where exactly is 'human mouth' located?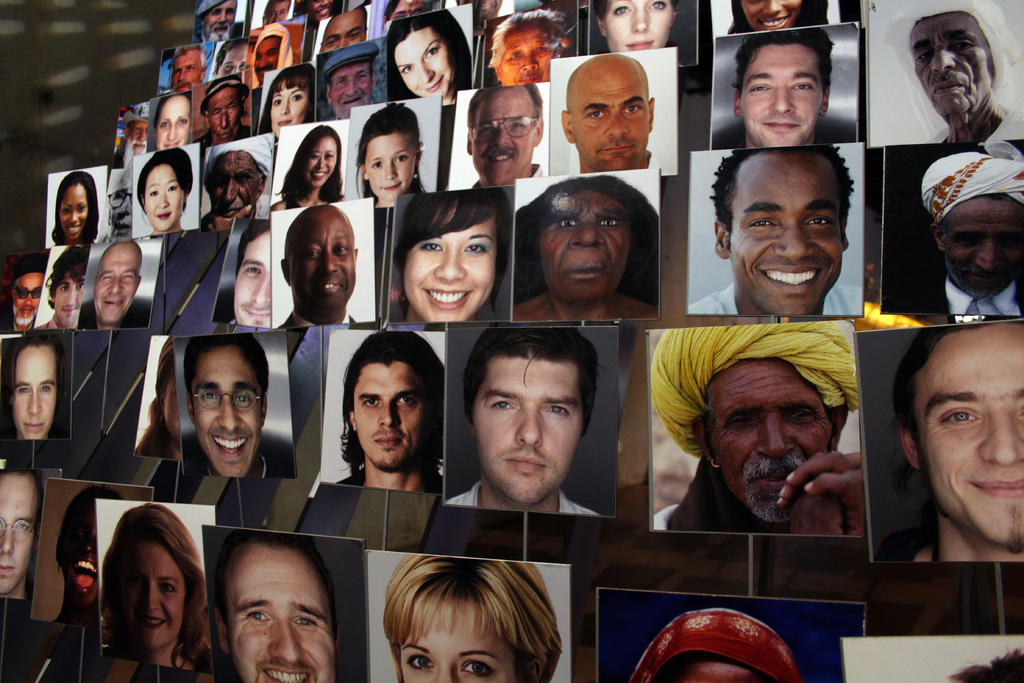
Its bounding box is region(105, 300, 120, 308).
